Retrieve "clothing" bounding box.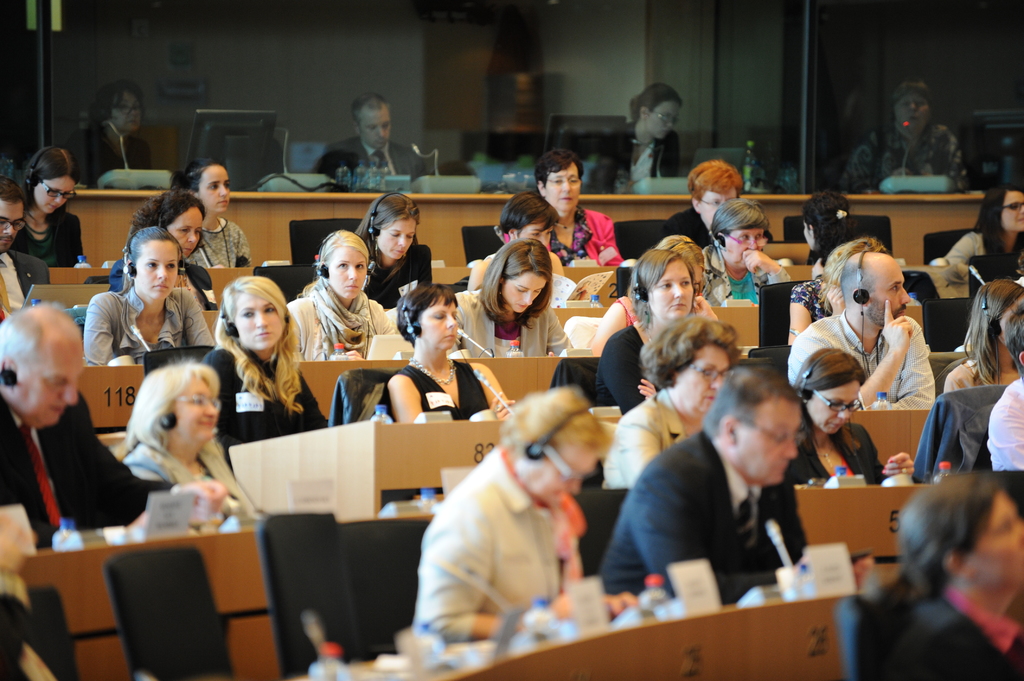
Bounding box: x1=541, y1=202, x2=626, y2=269.
